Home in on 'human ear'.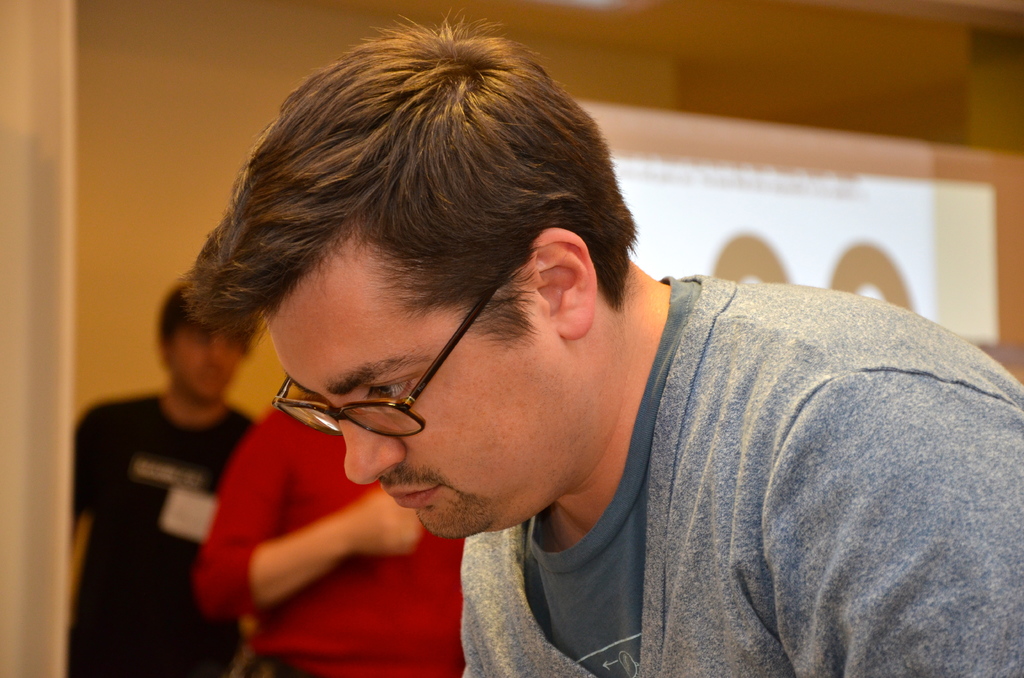
Homed in at box(522, 223, 594, 339).
